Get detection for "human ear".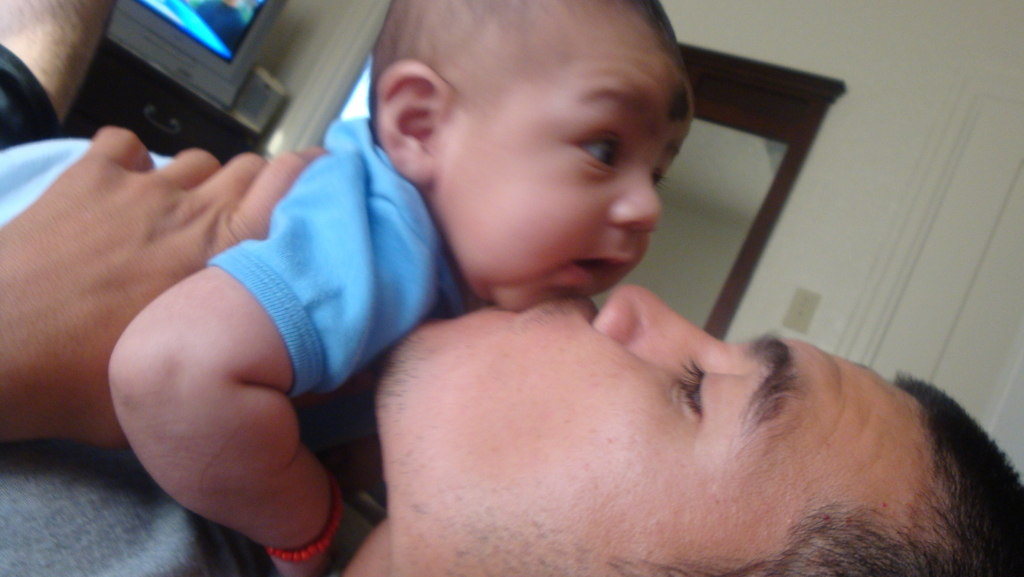
Detection: (376, 59, 448, 186).
